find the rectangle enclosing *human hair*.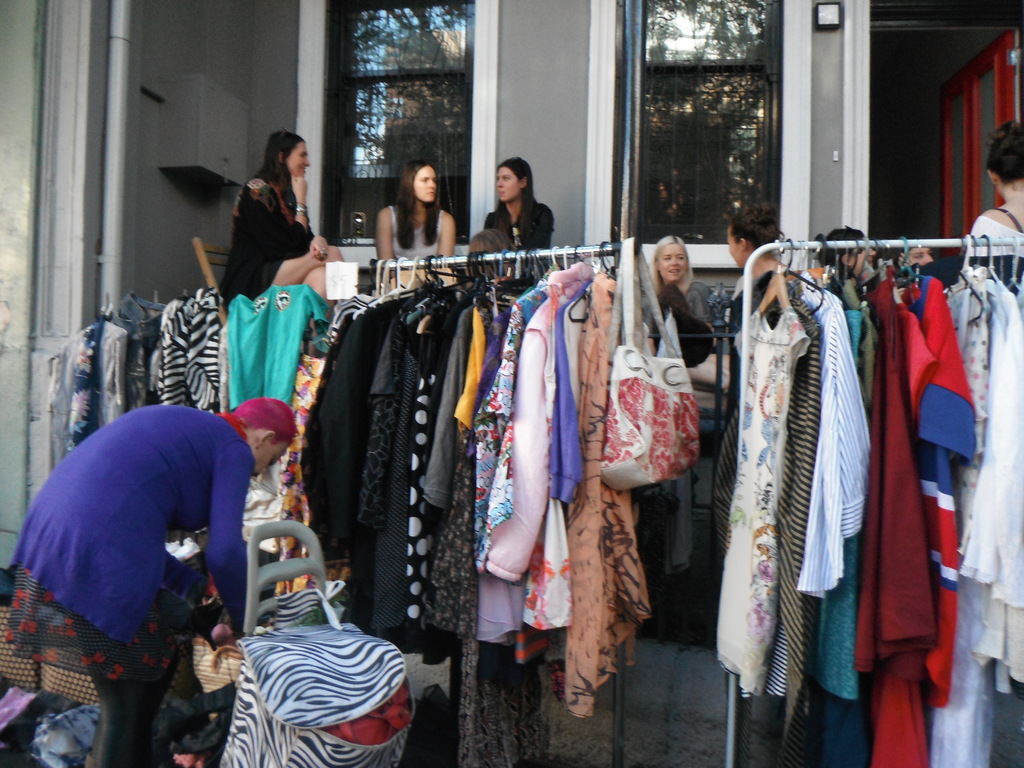
(729,202,786,259).
